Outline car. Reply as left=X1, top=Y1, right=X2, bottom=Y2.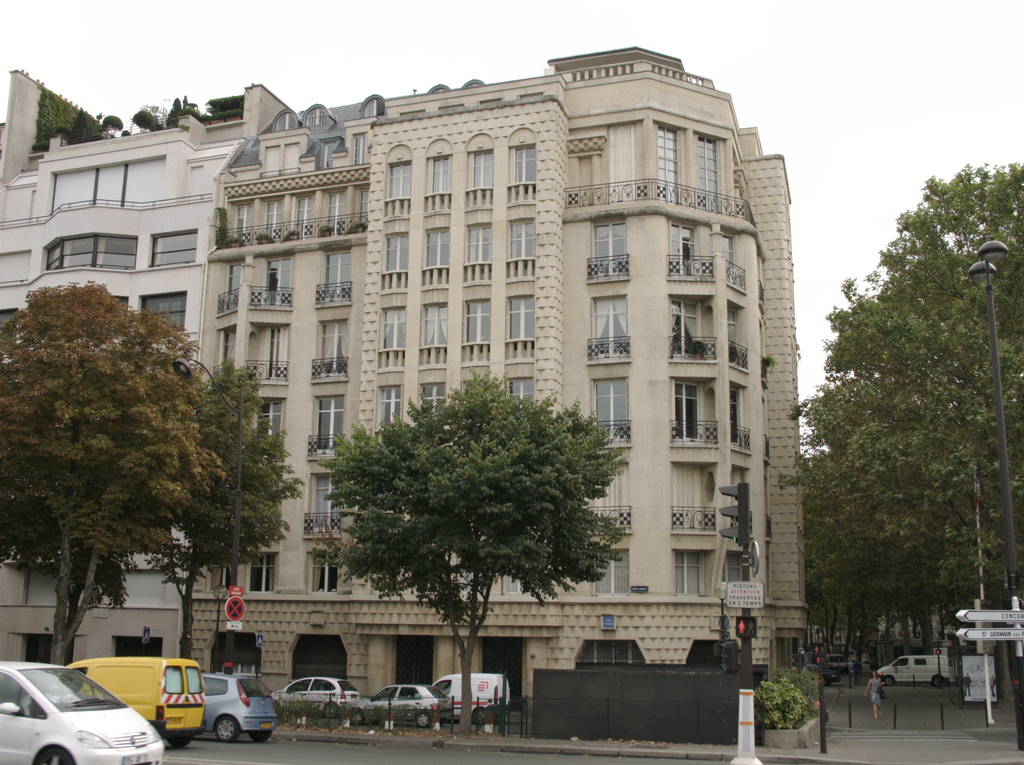
left=825, top=654, right=847, bottom=673.
